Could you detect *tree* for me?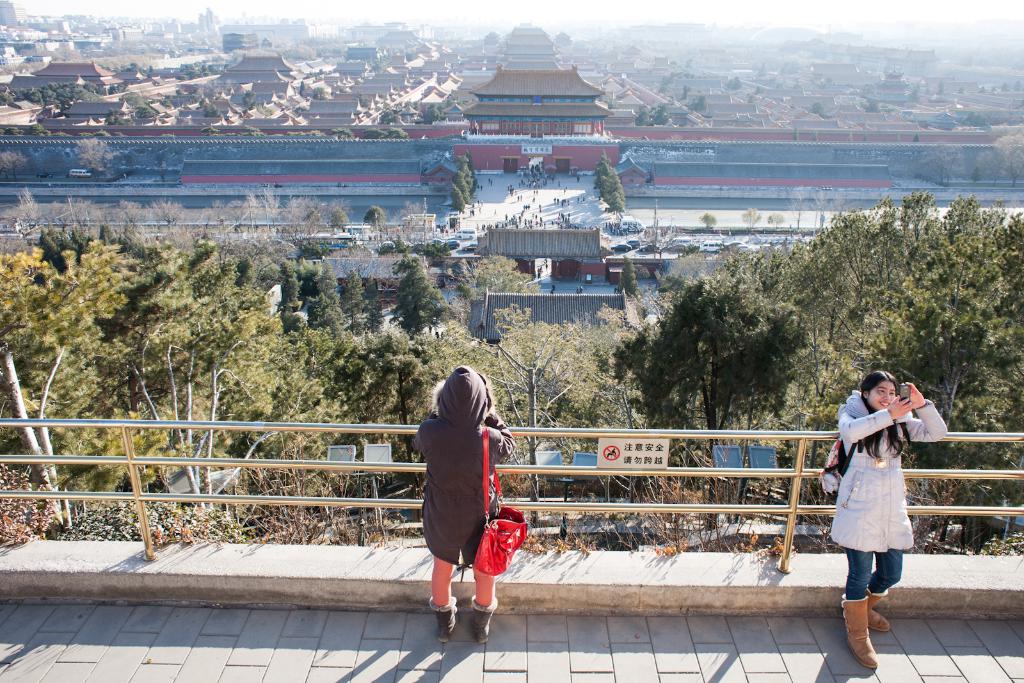
Detection result: [237, 90, 259, 109].
